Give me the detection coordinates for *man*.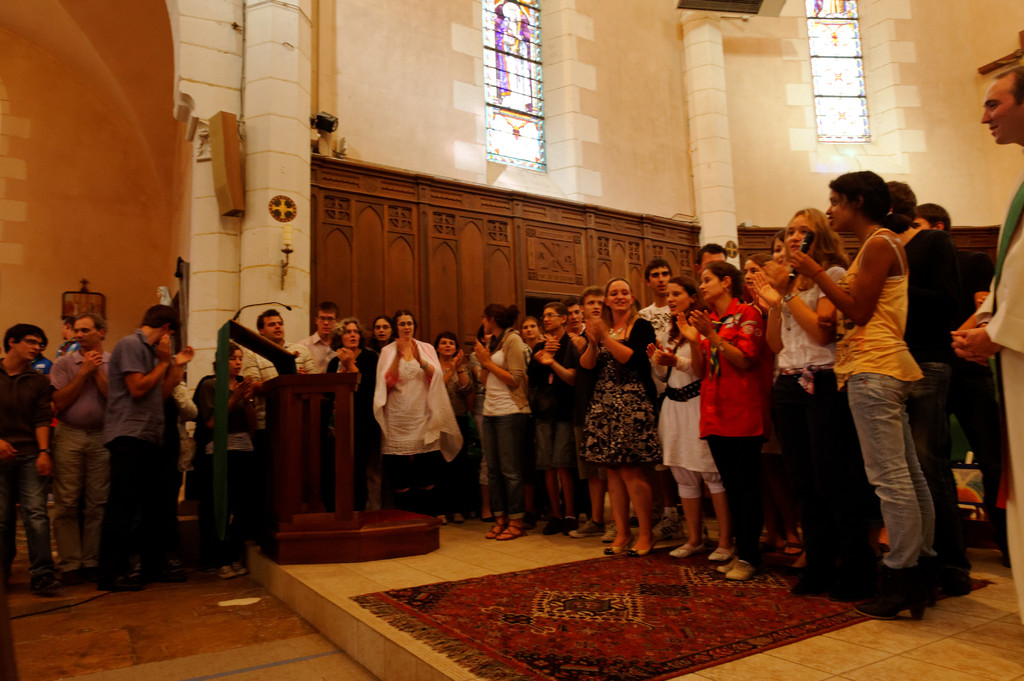
94/308/176/579.
